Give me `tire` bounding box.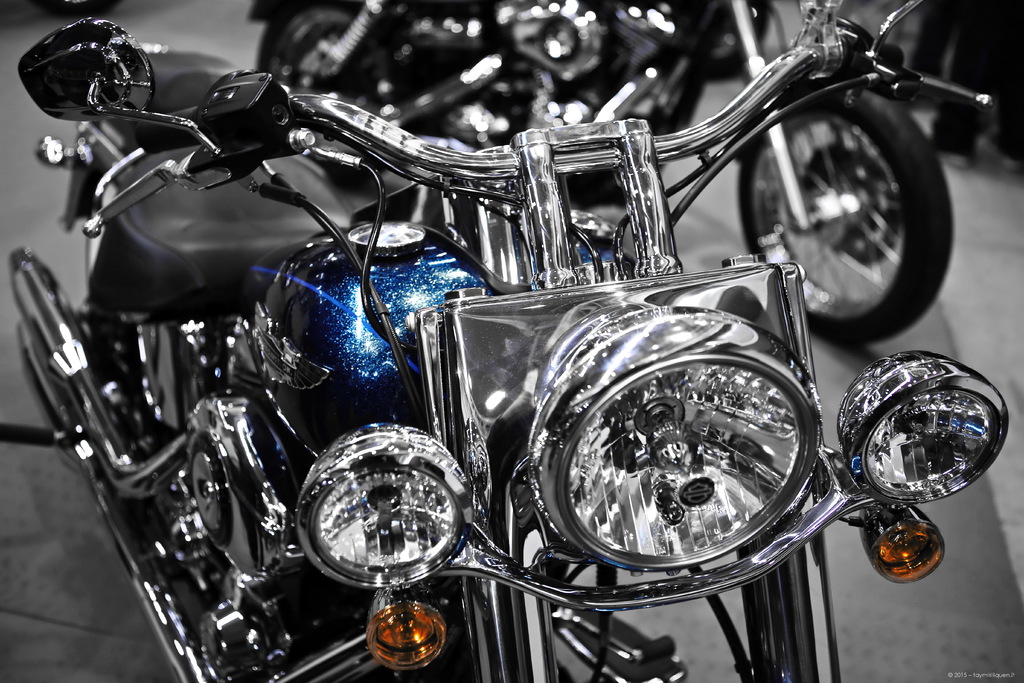
<box>250,0,414,179</box>.
